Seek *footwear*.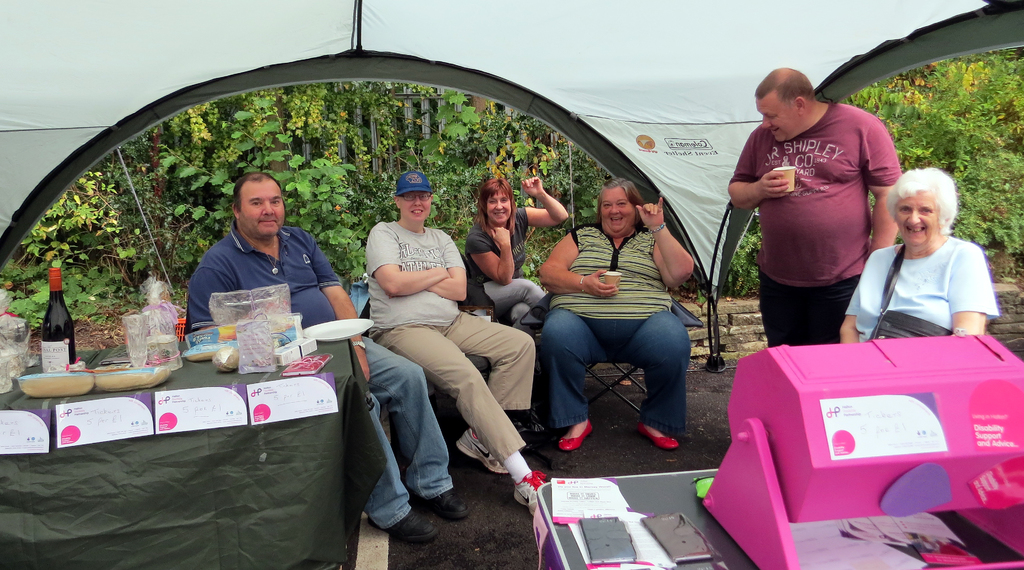
[426,482,470,526].
